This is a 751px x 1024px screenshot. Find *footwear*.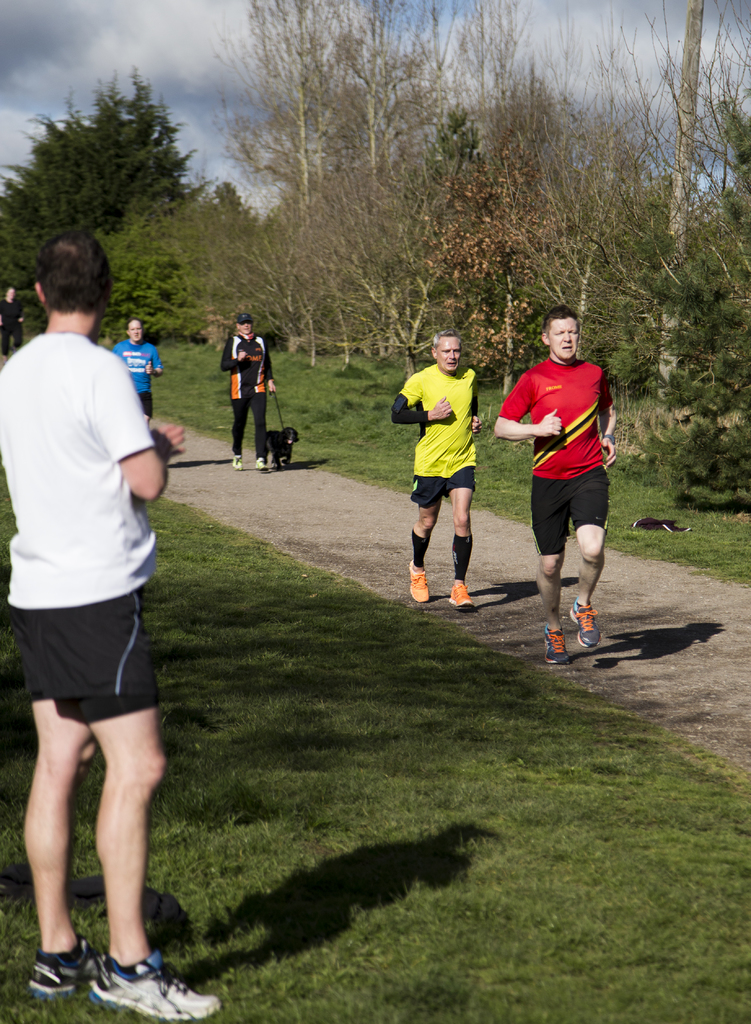
Bounding box: (left=407, top=564, right=431, bottom=604).
